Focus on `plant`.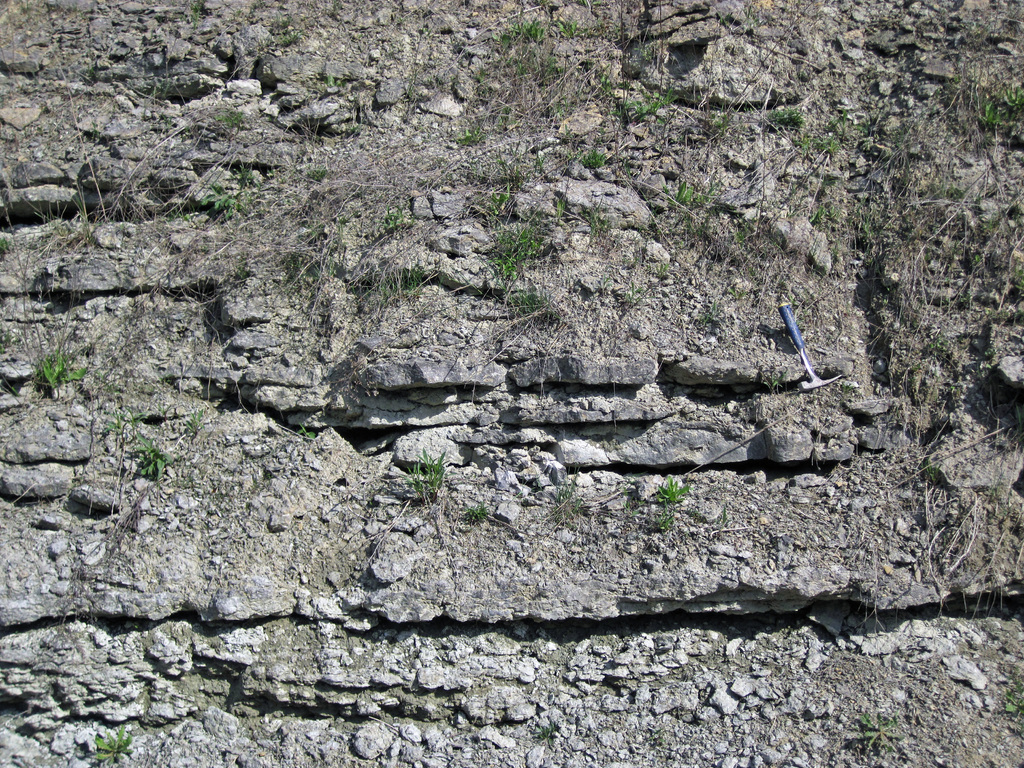
Focused at box=[179, 310, 250, 417].
